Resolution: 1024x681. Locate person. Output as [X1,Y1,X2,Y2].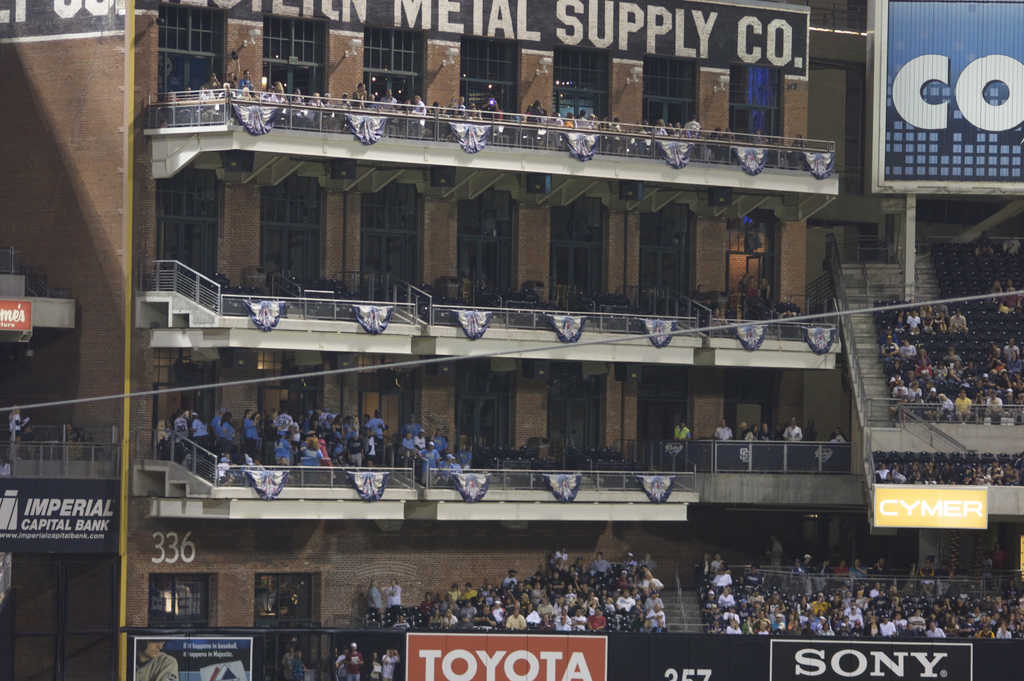
[867,305,970,341].
